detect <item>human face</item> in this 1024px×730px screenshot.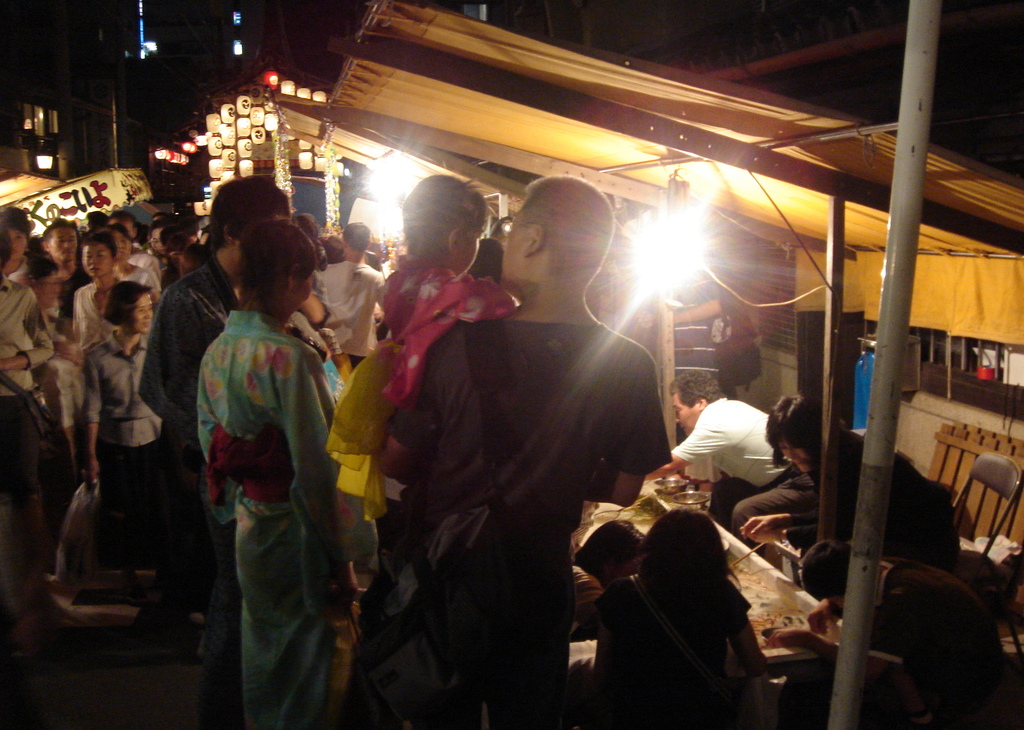
Detection: <region>80, 243, 115, 280</region>.
